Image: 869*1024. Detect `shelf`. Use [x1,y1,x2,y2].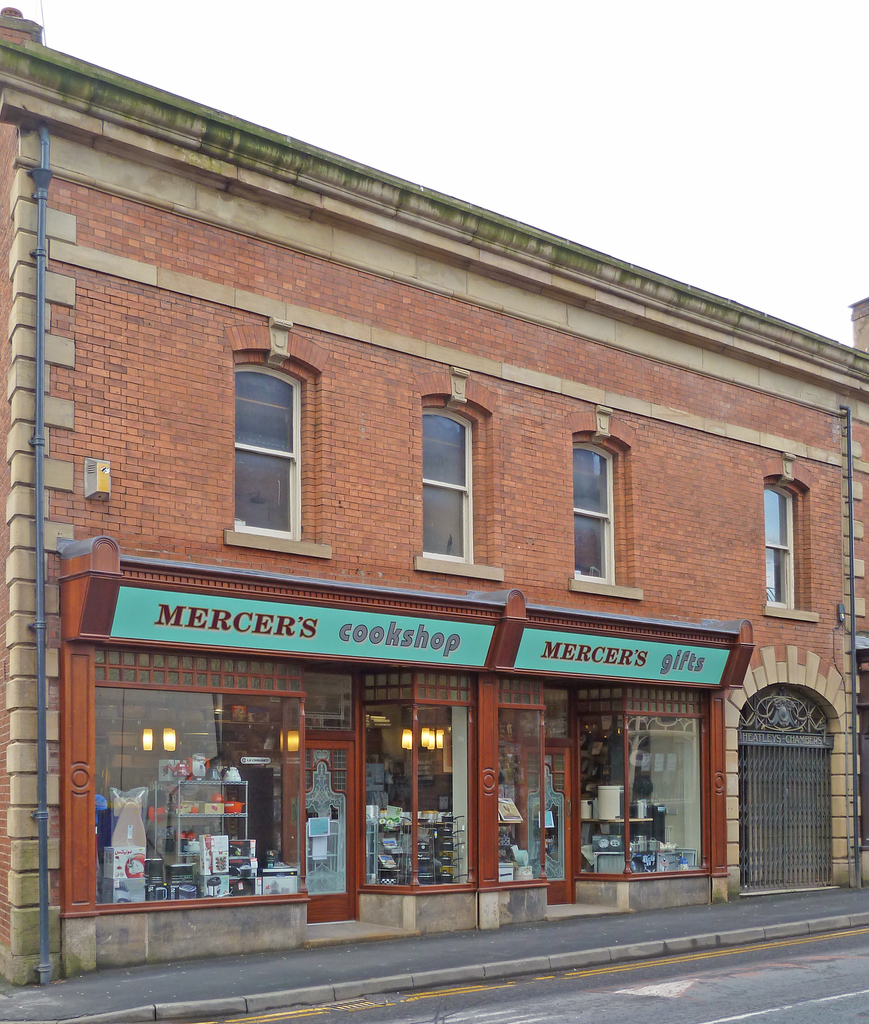
[412,810,462,881].
